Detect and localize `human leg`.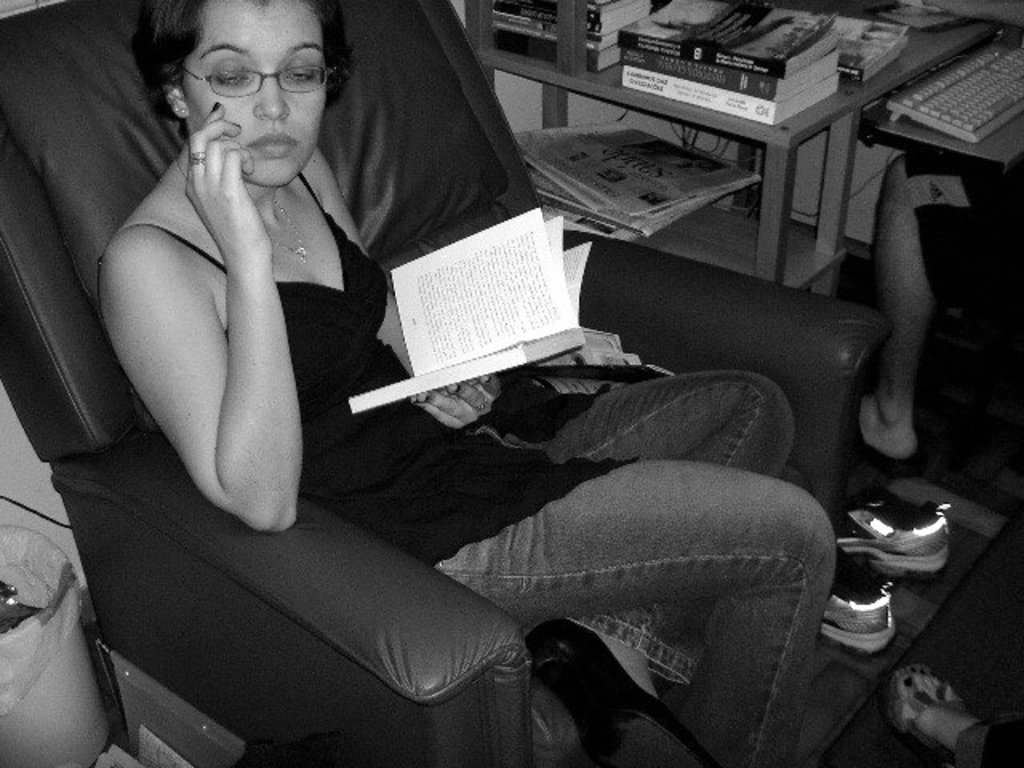
Localized at <region>846, 152, 1019, 461</region>.
